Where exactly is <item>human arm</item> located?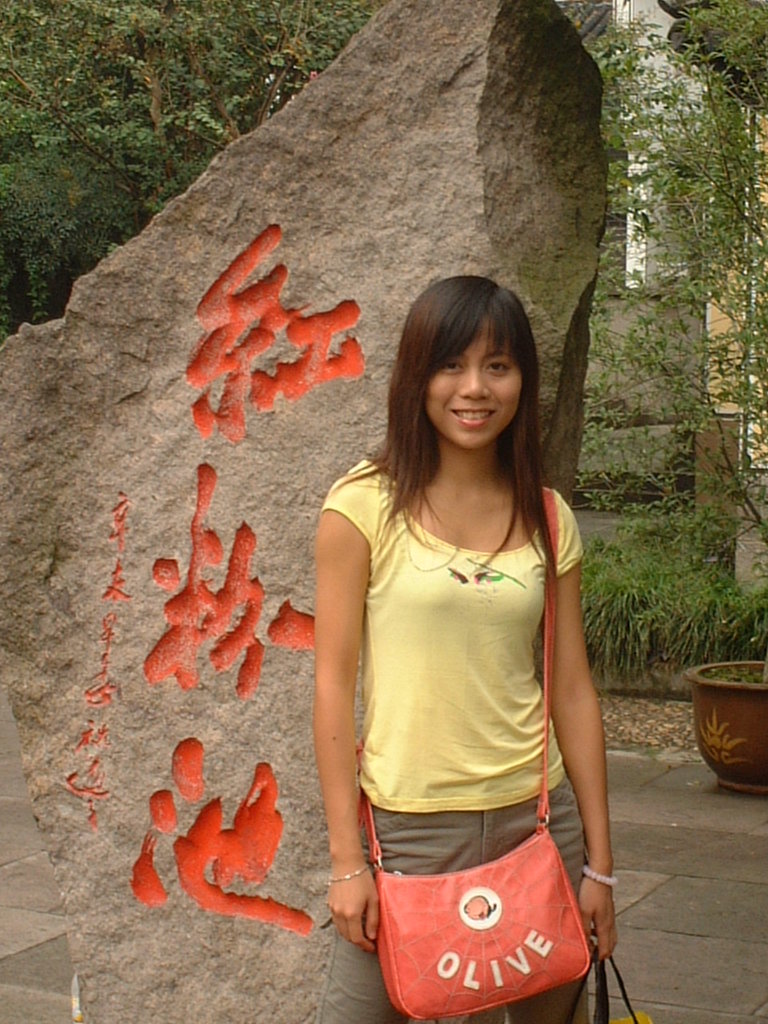
Its bounding box is {"left": 308, "top": 478, "right": 394, "bottom": 955}.
